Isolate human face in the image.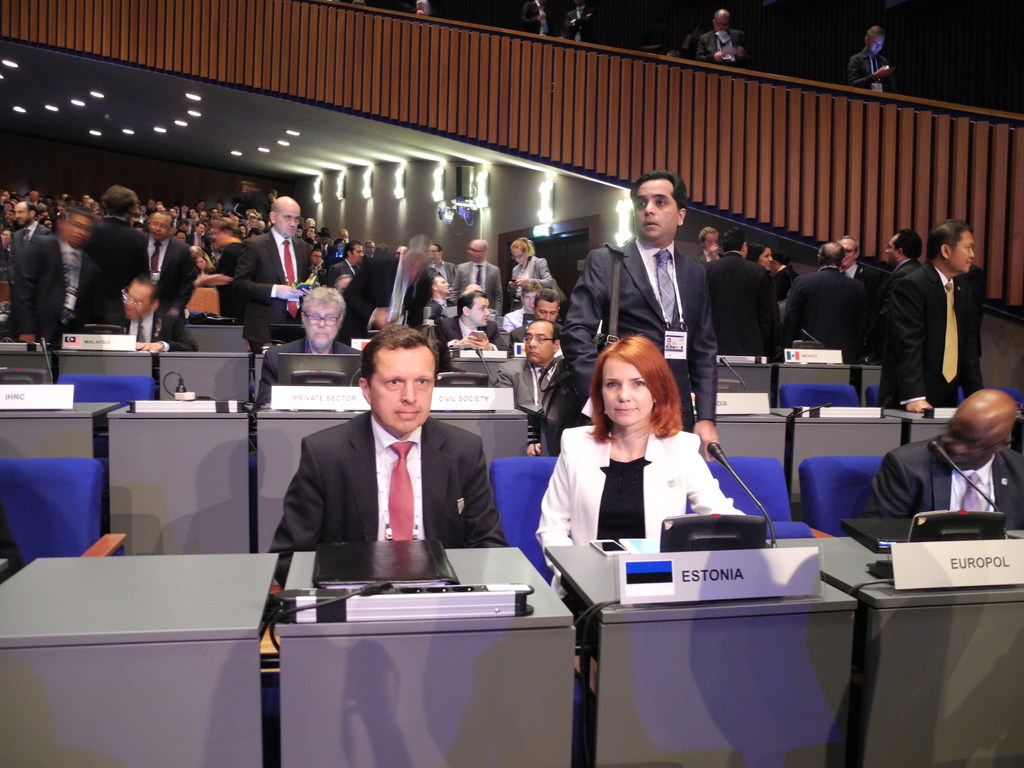
Isolated region: (62,214,92,248).
